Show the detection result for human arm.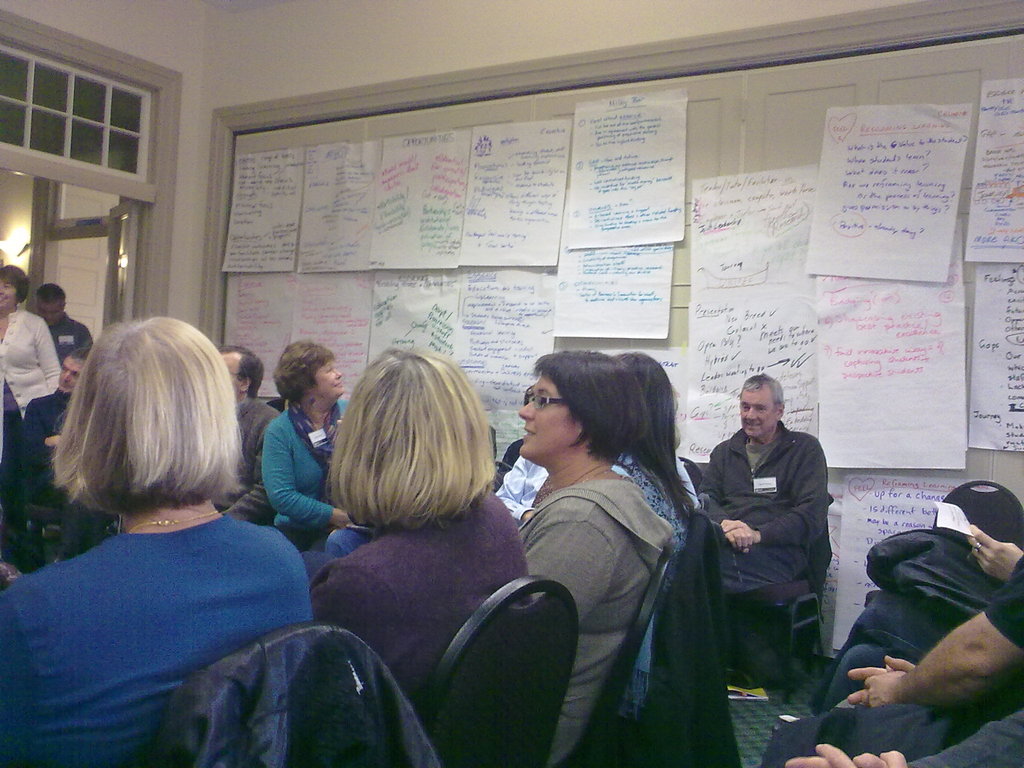
[80, 331, 92, 346].
